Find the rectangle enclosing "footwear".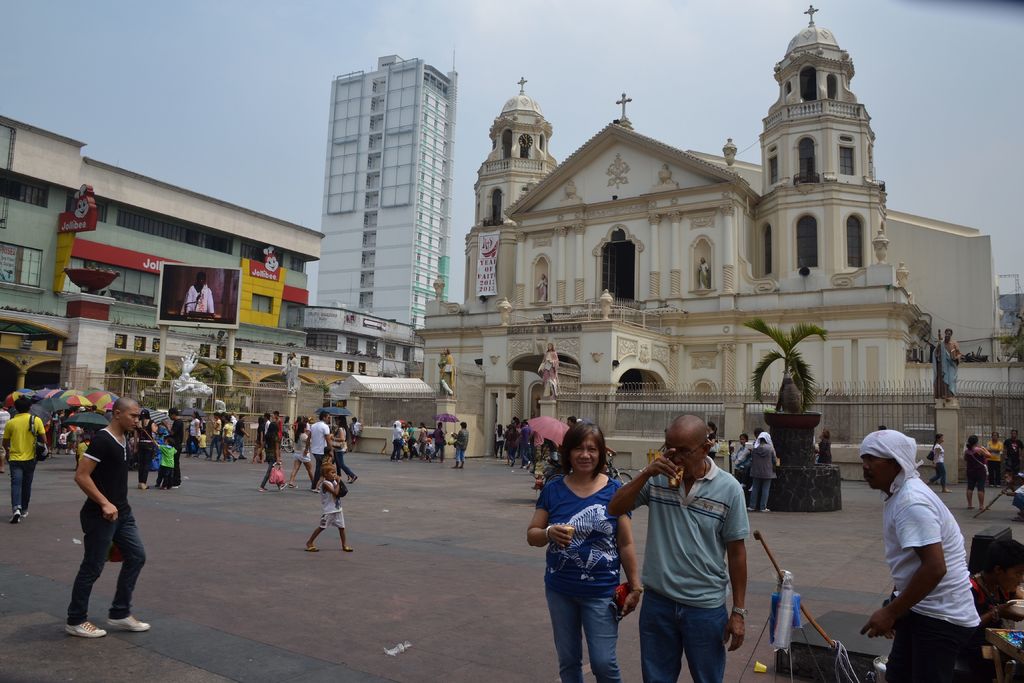
761/507/770/513.
